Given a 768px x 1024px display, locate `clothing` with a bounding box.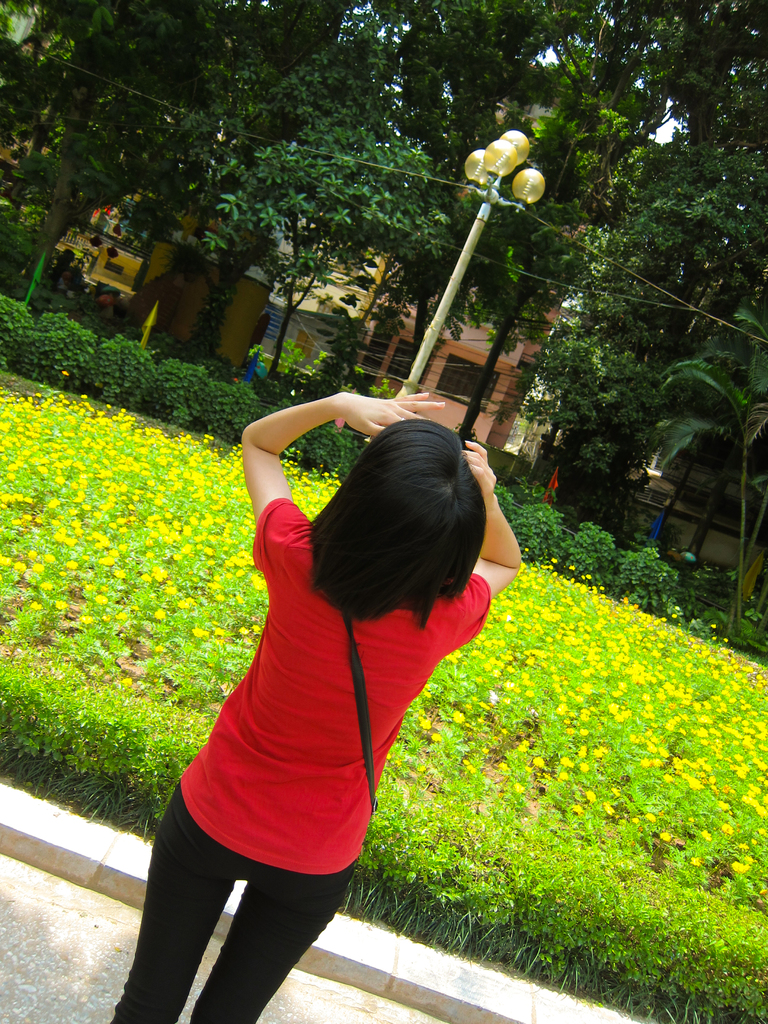
Located: select_region(115, 489, 490, 1023).
